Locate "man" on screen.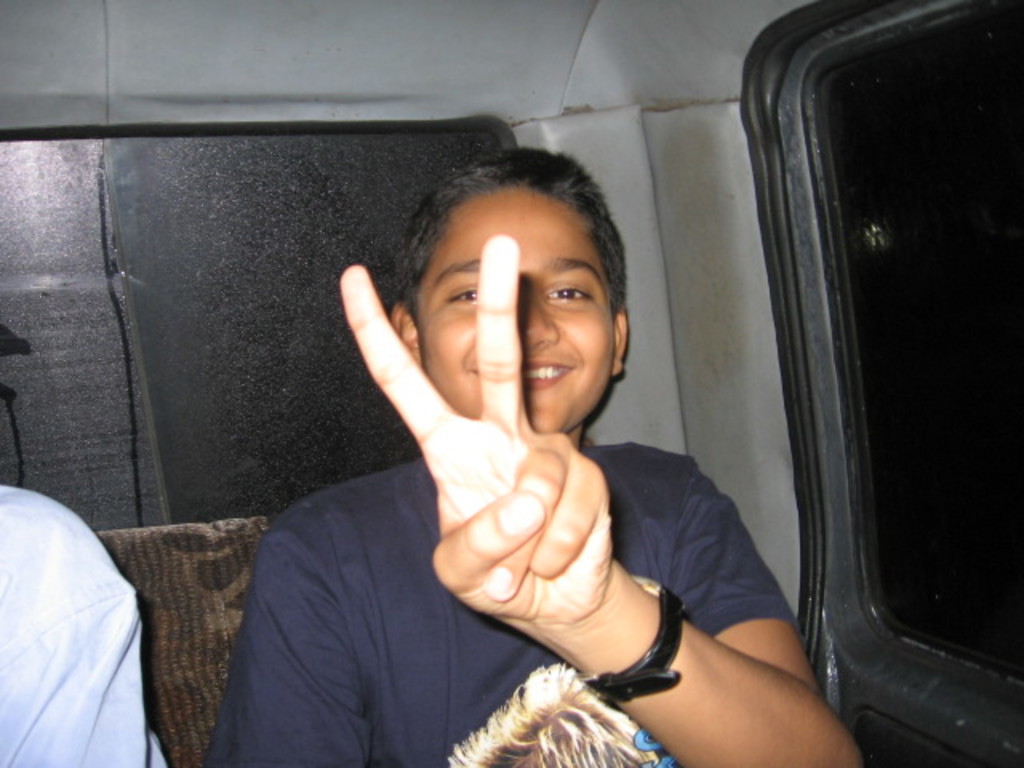
On screen at bbox(221, 117, 864, 752).
